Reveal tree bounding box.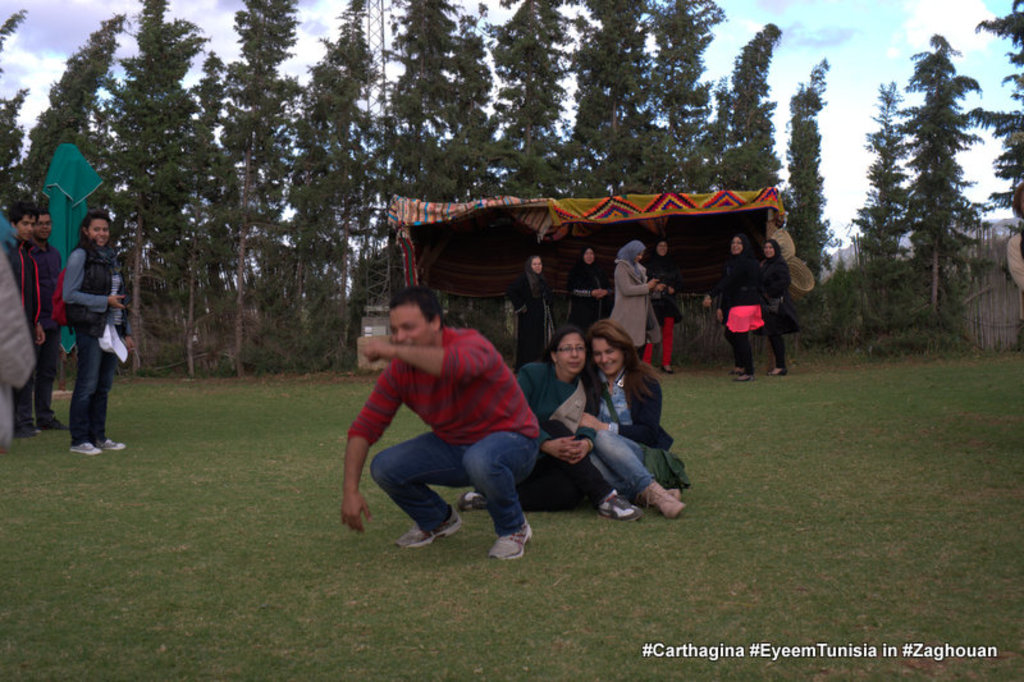
Revealed: l=718, t=18, r=783, b=193.
